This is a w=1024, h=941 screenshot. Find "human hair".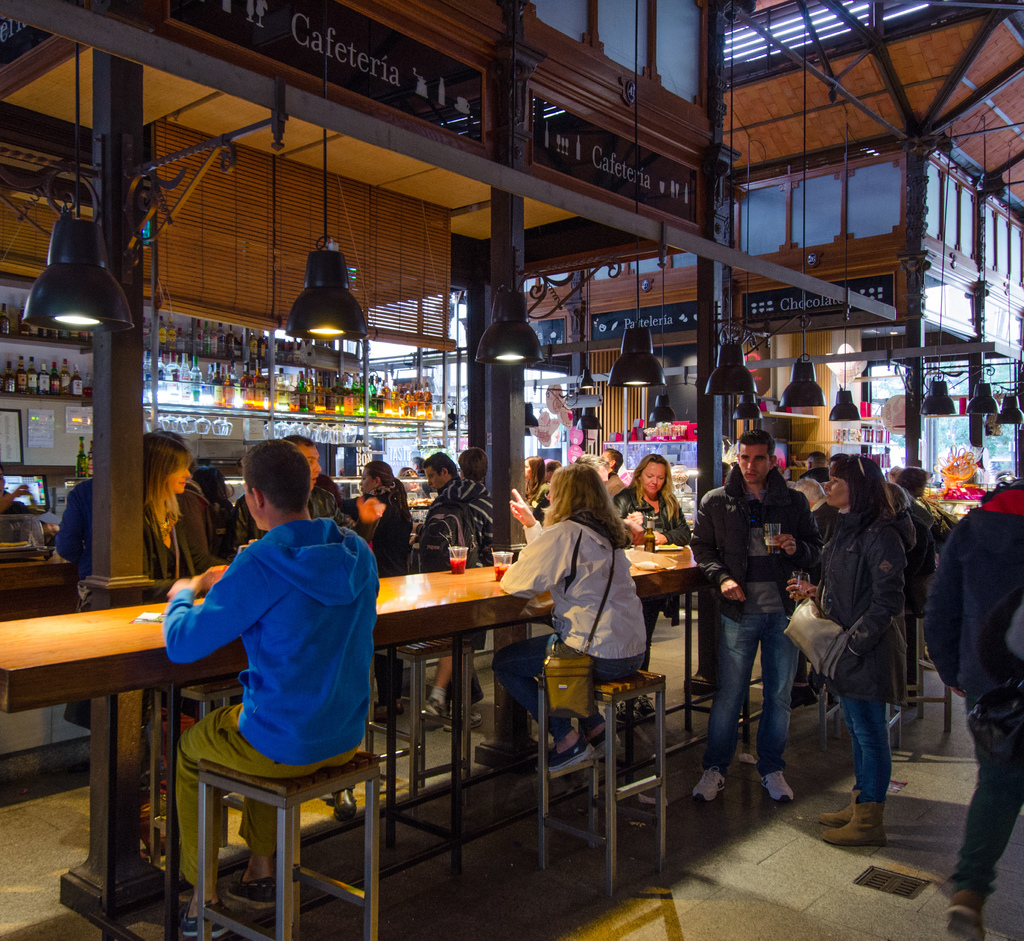
Bounding box: [605,449,625,473].
